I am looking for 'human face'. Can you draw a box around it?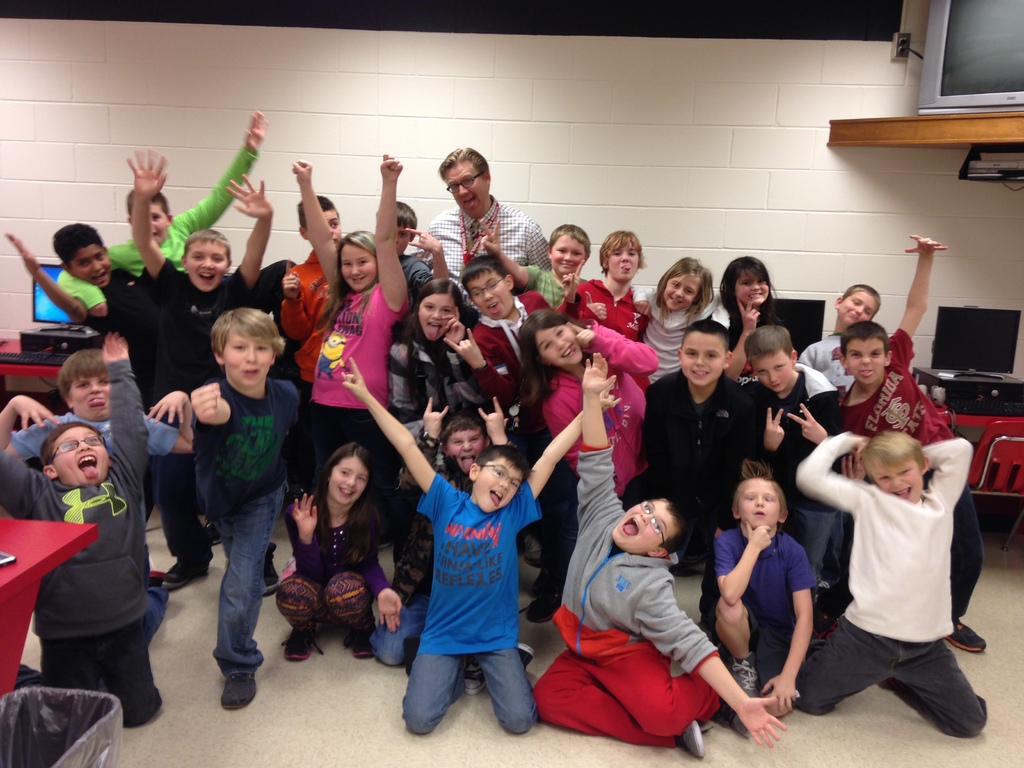
Sure, the bounding box is <box>731,476,780,529</box>.
